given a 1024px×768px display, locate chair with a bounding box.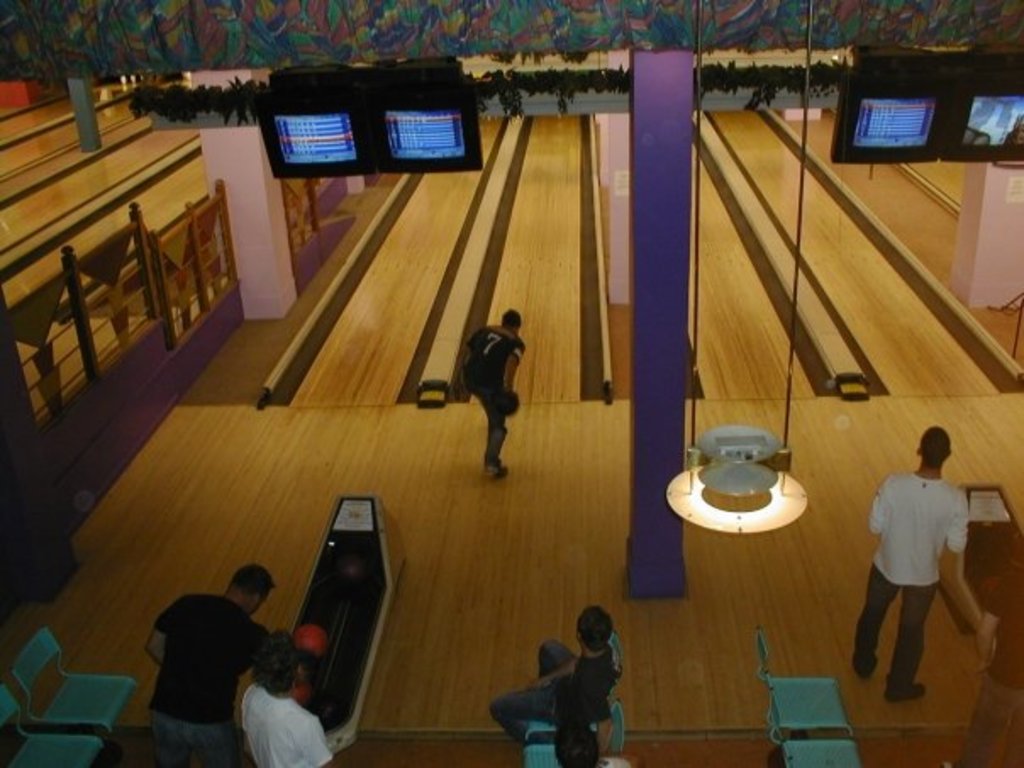
Located: (left=0, top=678, right=102, bottom=766).
